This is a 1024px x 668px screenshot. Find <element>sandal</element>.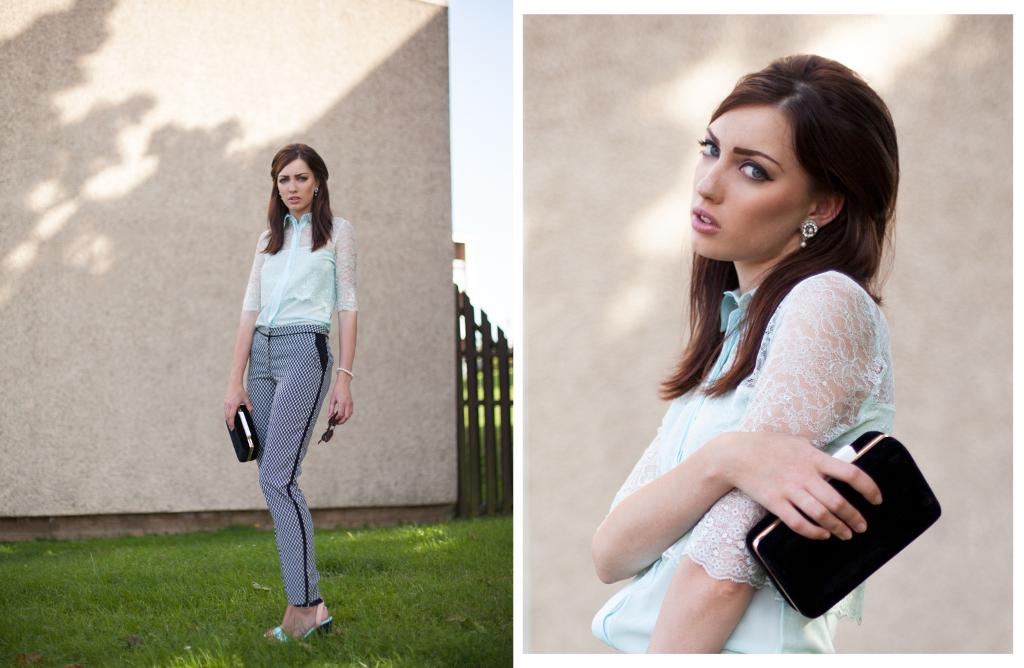
Bounding box: rect(283, 617, 331, 641).
